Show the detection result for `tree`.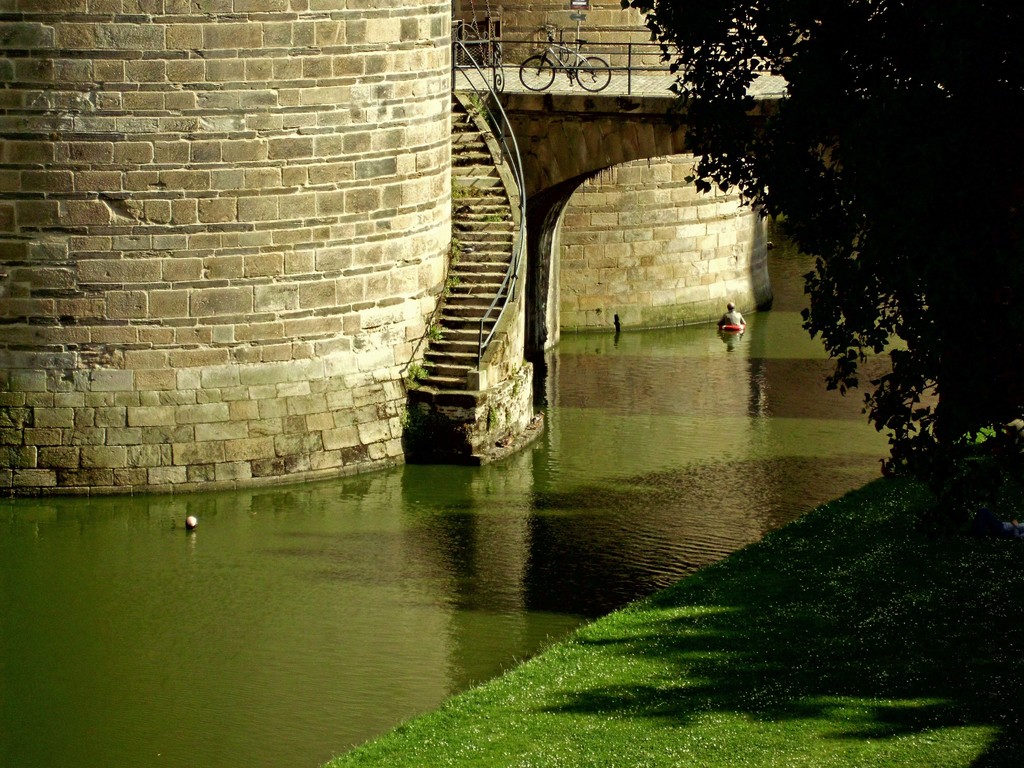
620:0:1023:481.
